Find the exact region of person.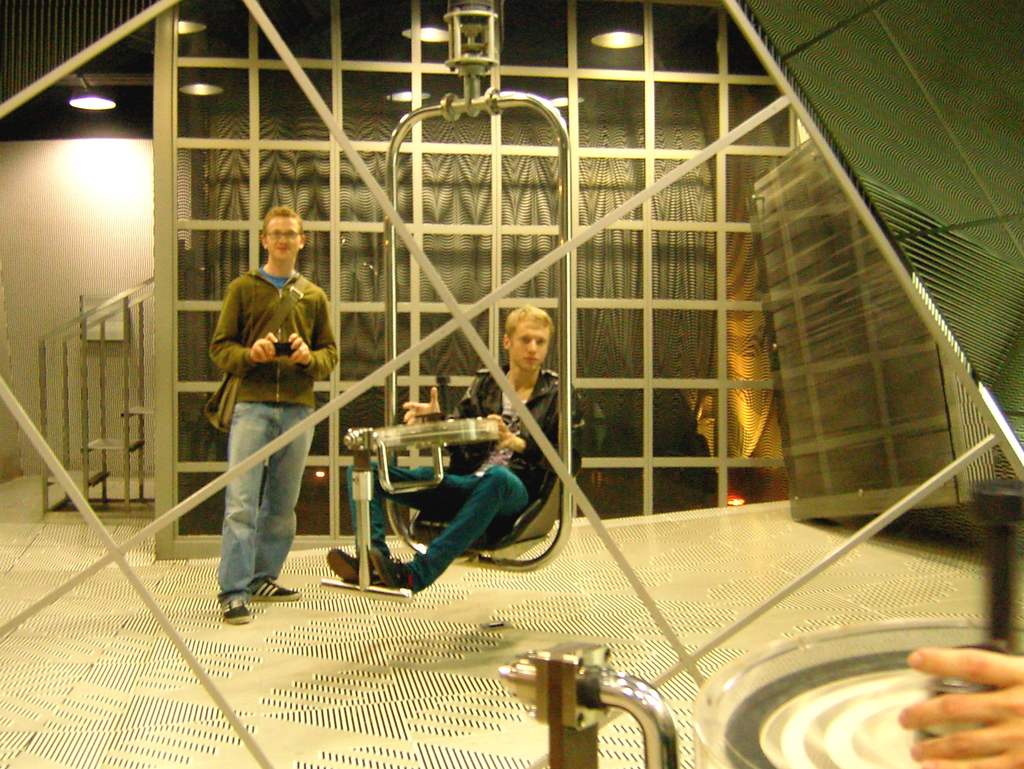
Exact region: box(204, 204, 343, 622).
